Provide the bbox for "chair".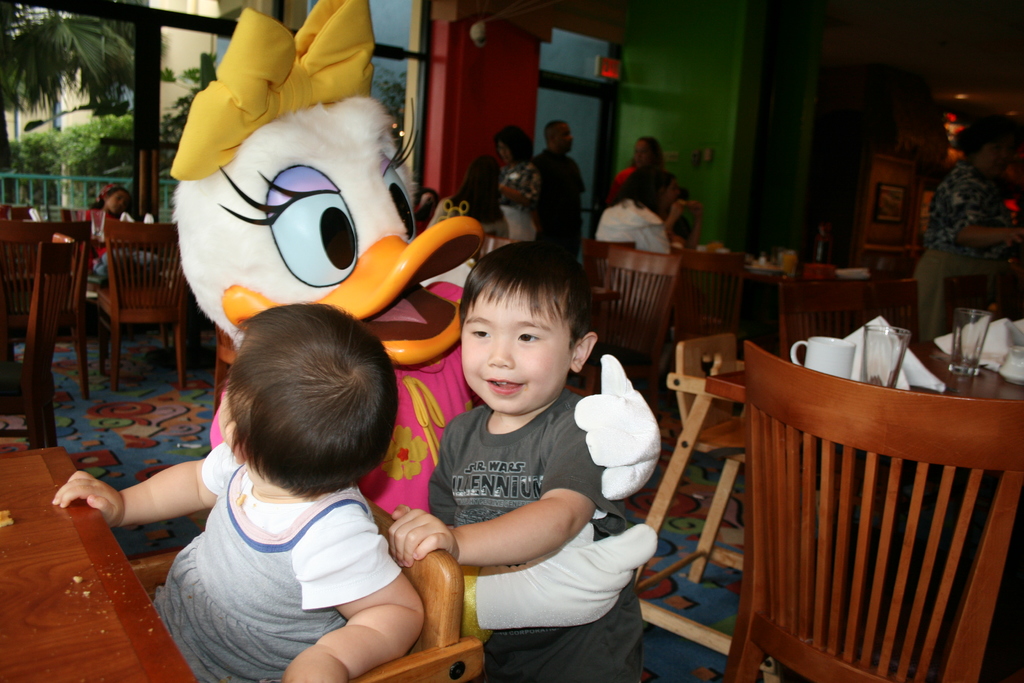
bbox(0, 217, 92, 399).
